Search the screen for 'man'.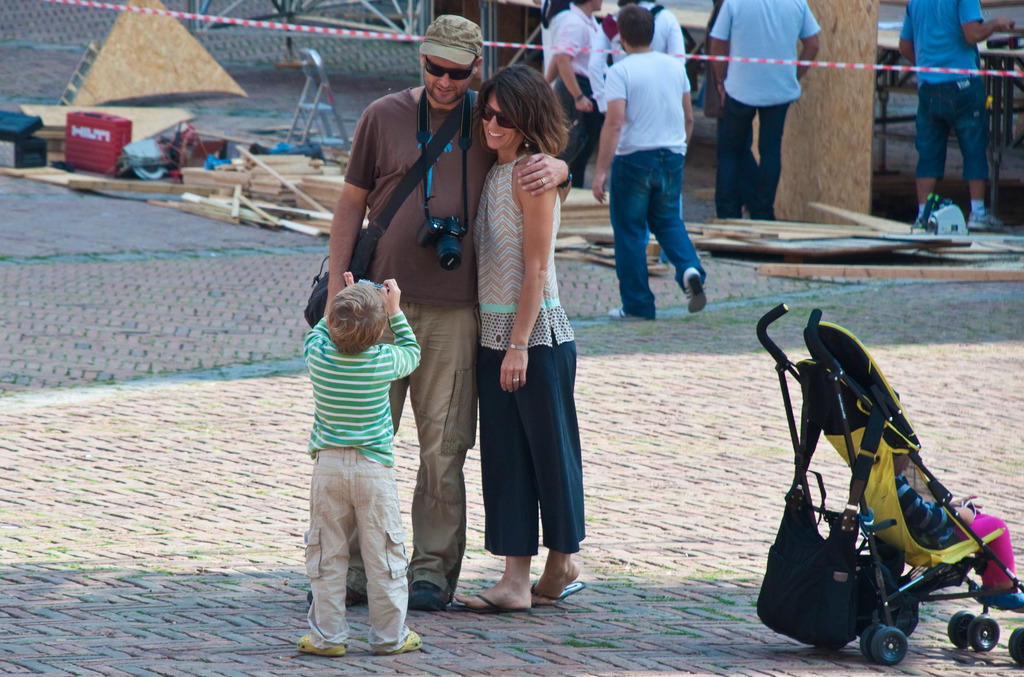
Found at left=539, top=0, right=596, bottom=184.
